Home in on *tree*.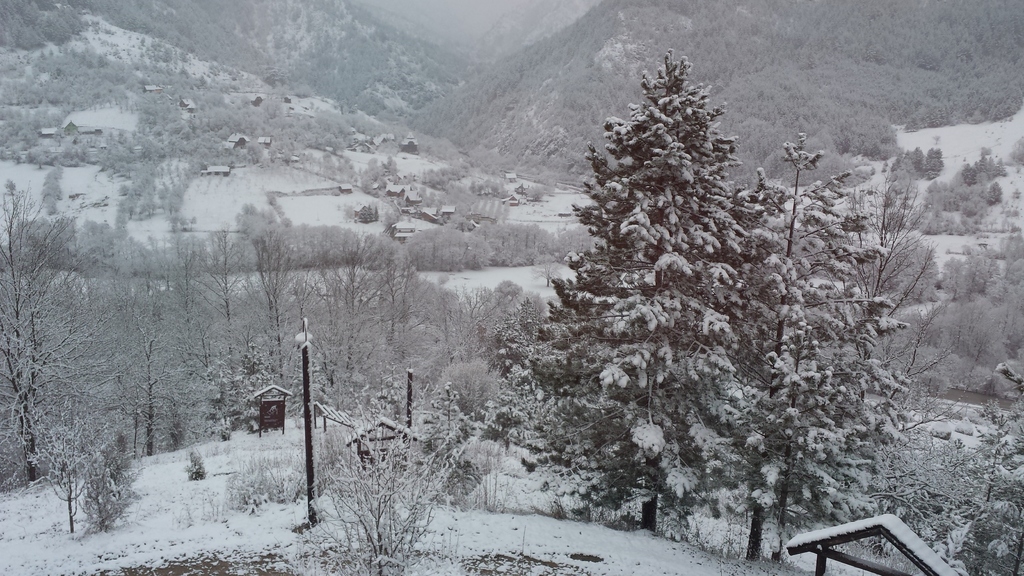
Homed in at bbox=(479, 218, 559, 266).
